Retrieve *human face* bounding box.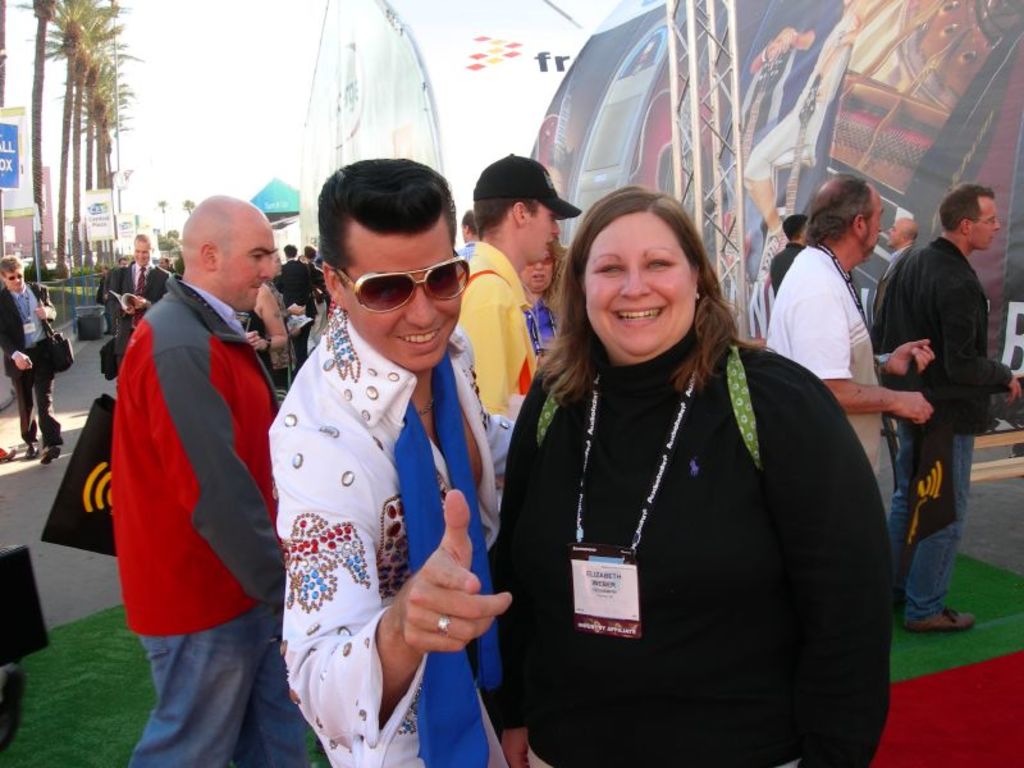
Bounding box: detection(864, 184, 884, 255).
